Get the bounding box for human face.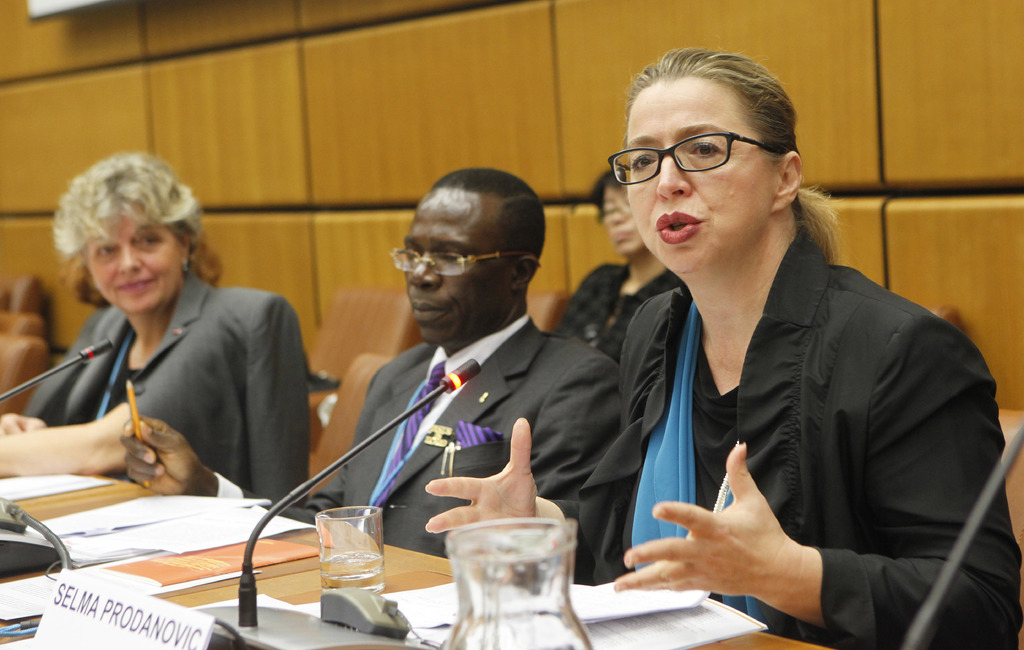
<region>606, 184, 648, 255</region>.
